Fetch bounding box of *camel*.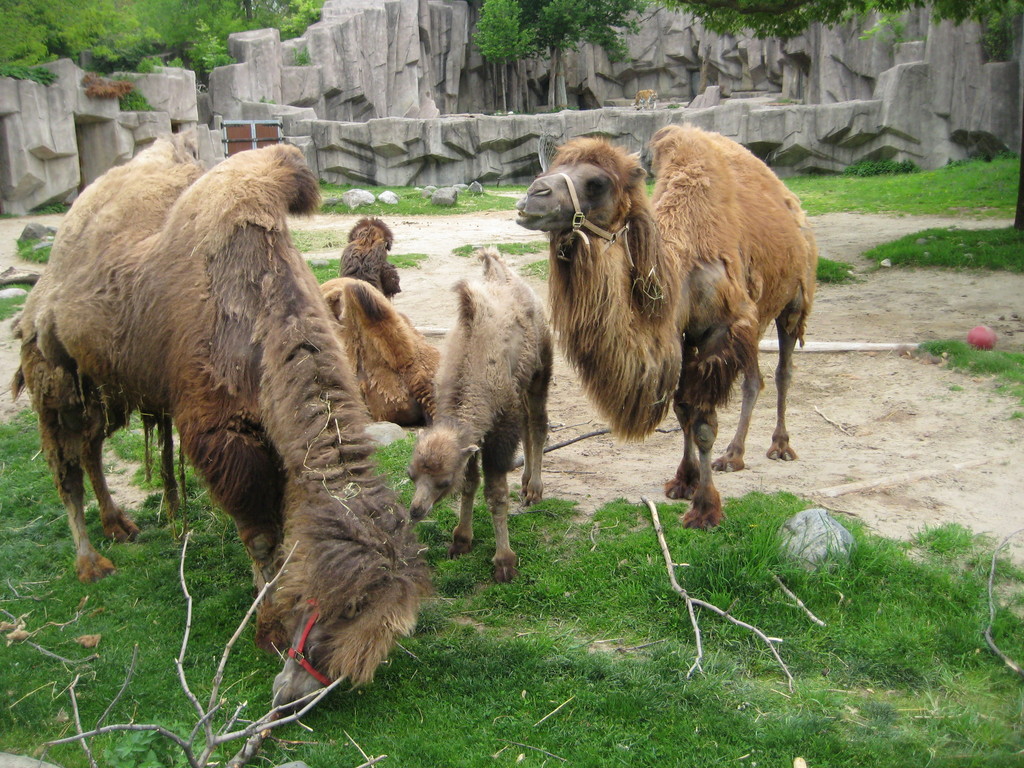
Bbox: box=[412, 244, 556, 581].
